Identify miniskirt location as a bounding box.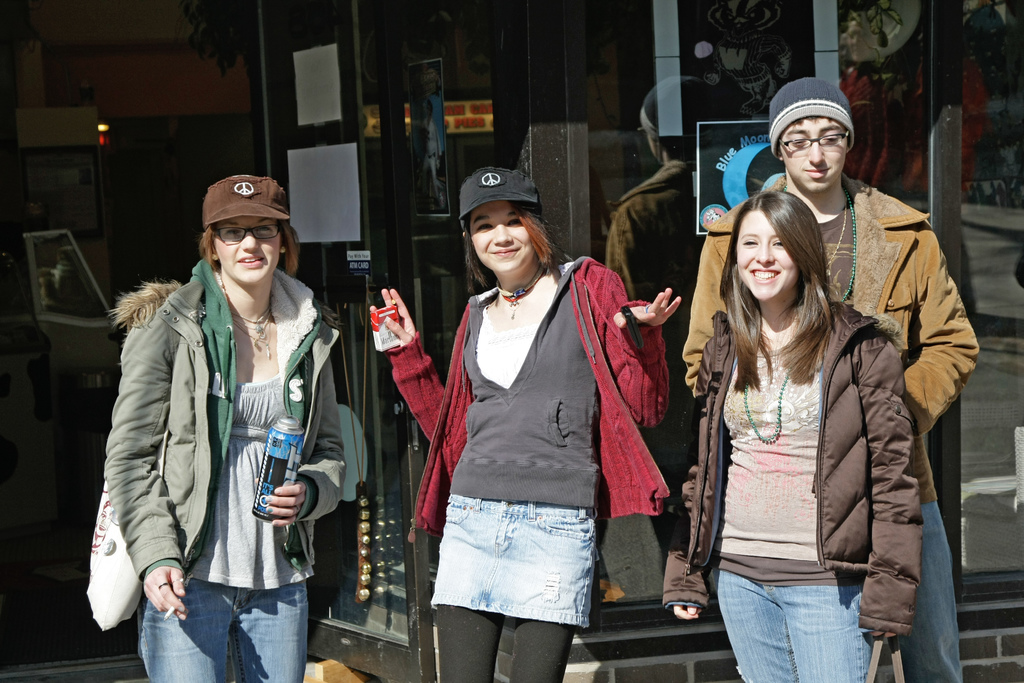
bbox=(429, 496, 597, 630).
